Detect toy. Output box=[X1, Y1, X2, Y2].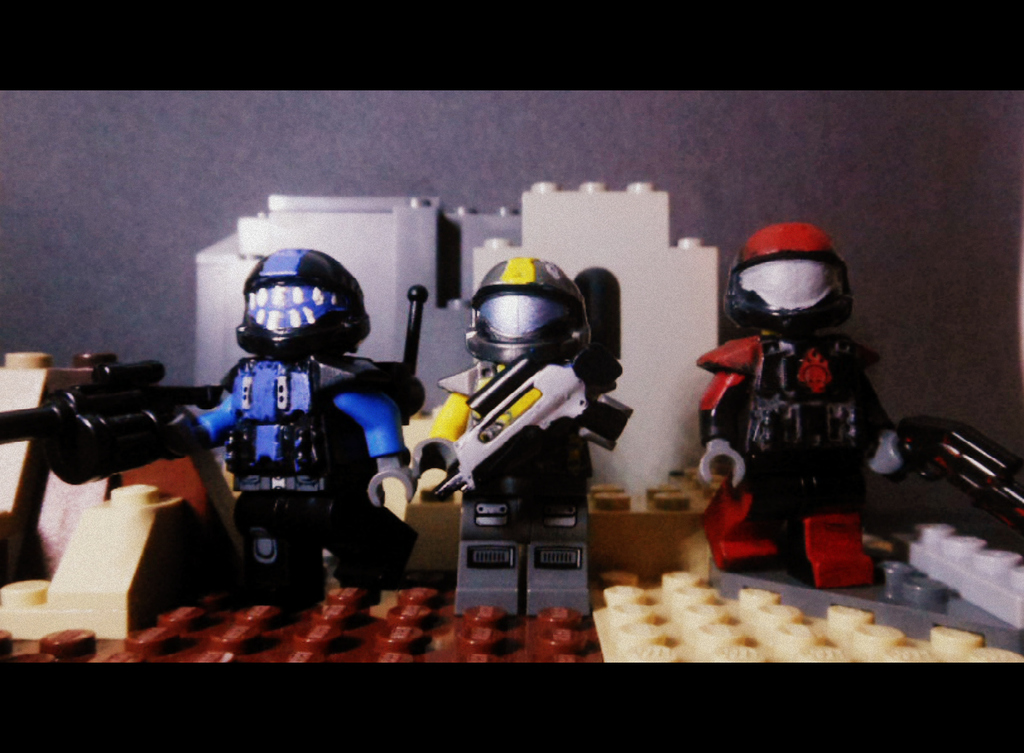
box=[417, 246, 625, 612].
